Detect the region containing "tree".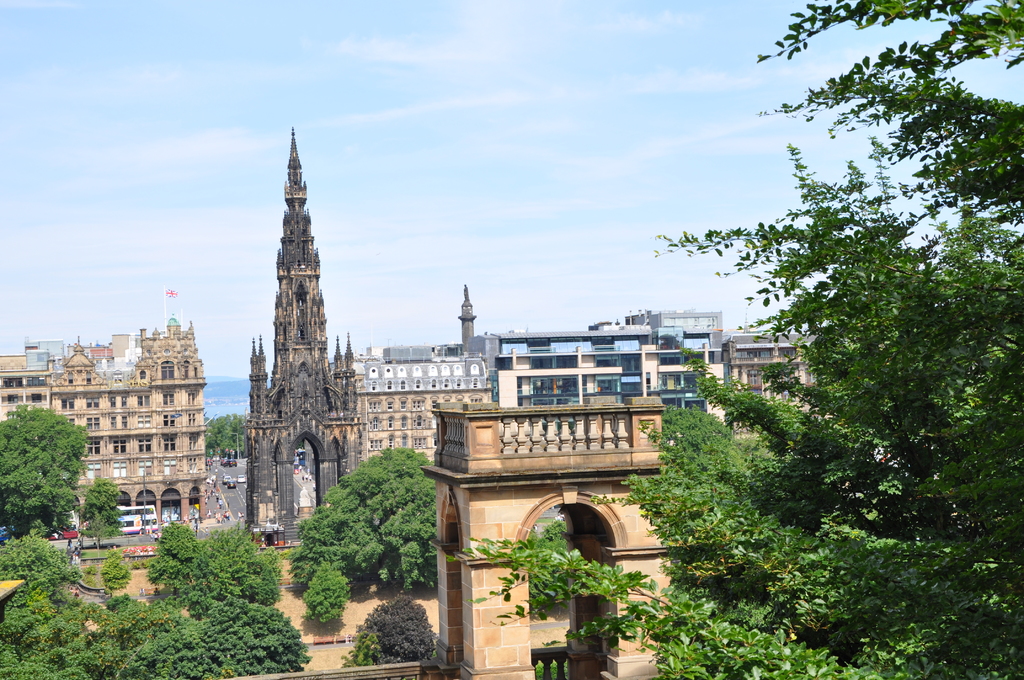
<box>2,406,93,544</box>.
